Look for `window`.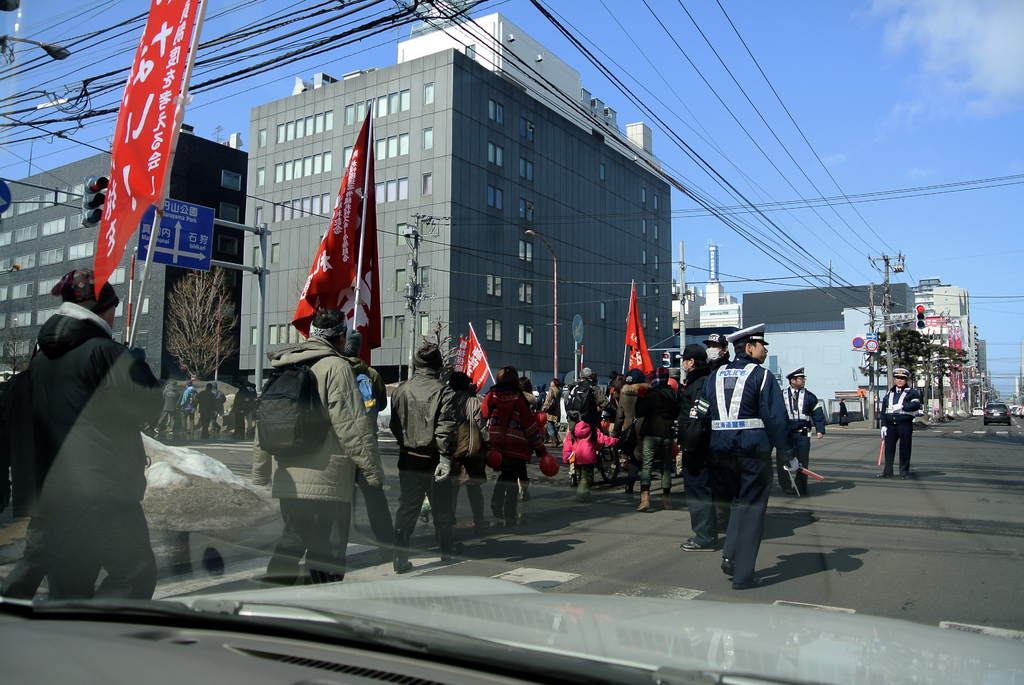
Found: {"left": 10, "top": 281, "right": 35, "bottom": 299}.
